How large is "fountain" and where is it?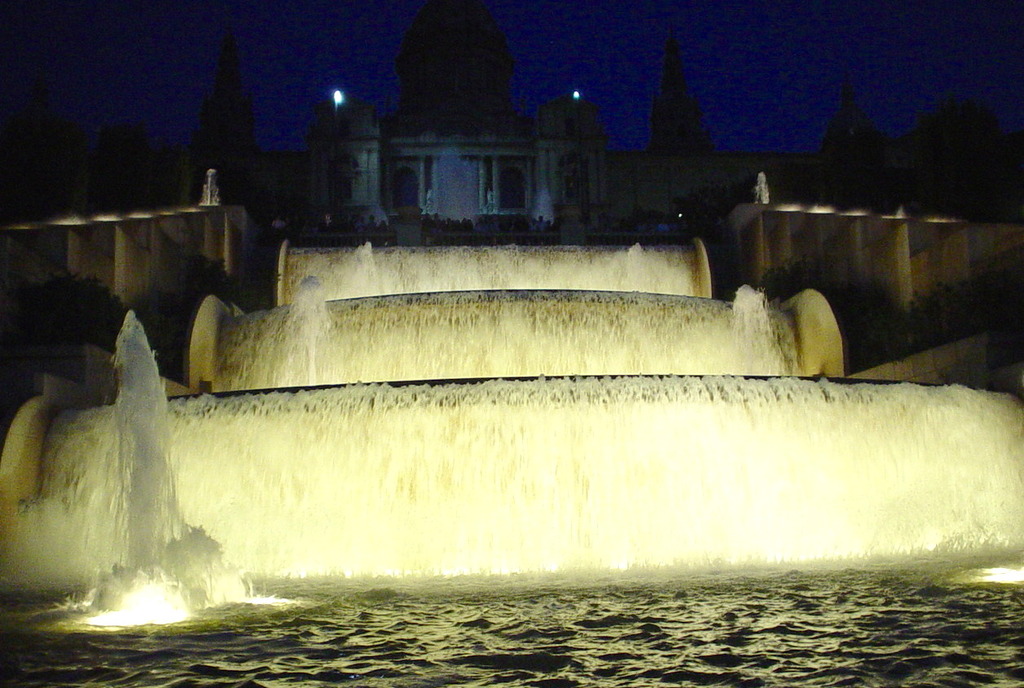
Bounding box: (0,125,1022,618).
